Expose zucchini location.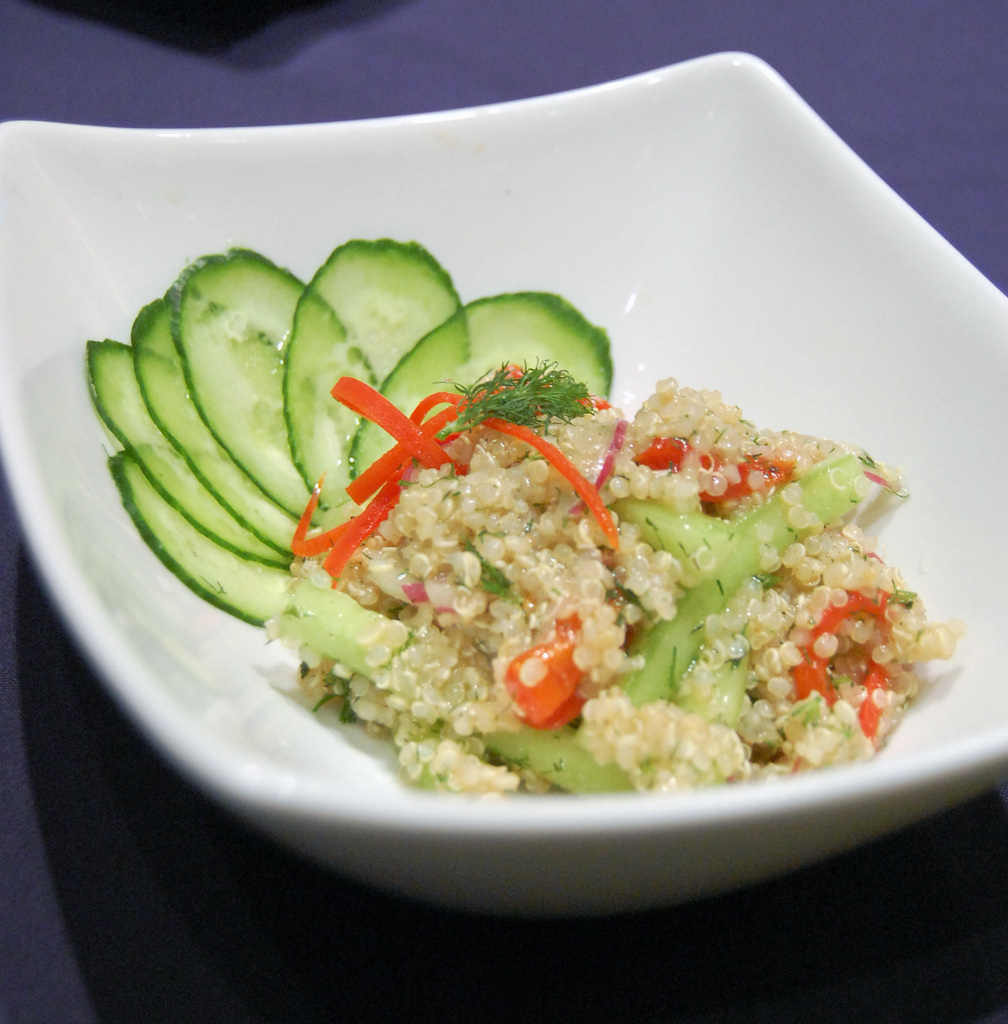
Exposed at 81:326:295:577.
